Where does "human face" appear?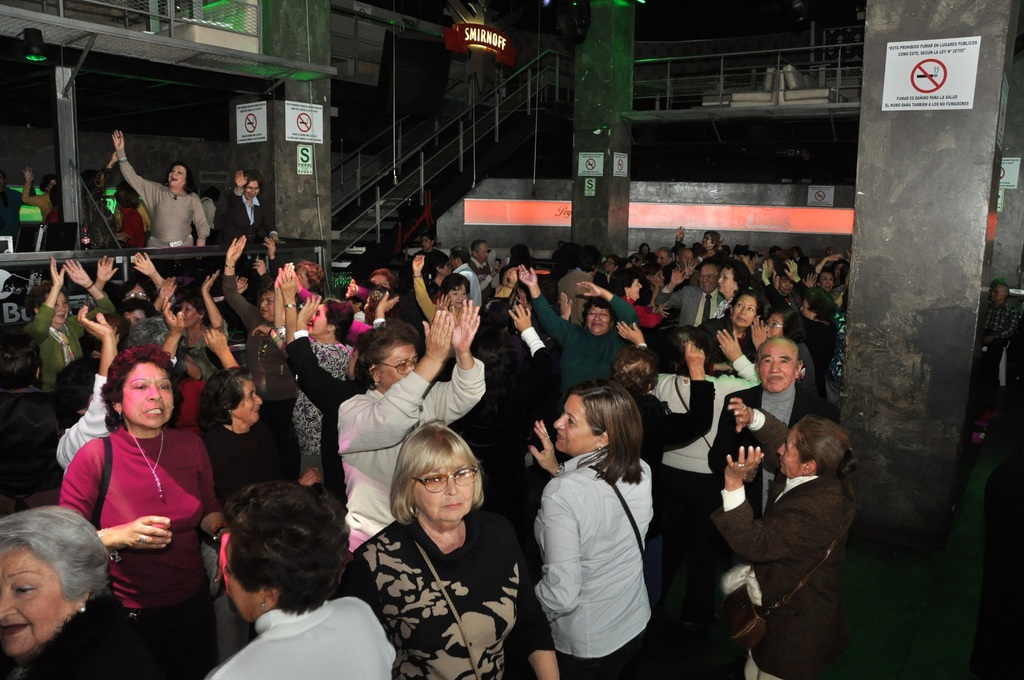
Appears at [260,293,275,318].
